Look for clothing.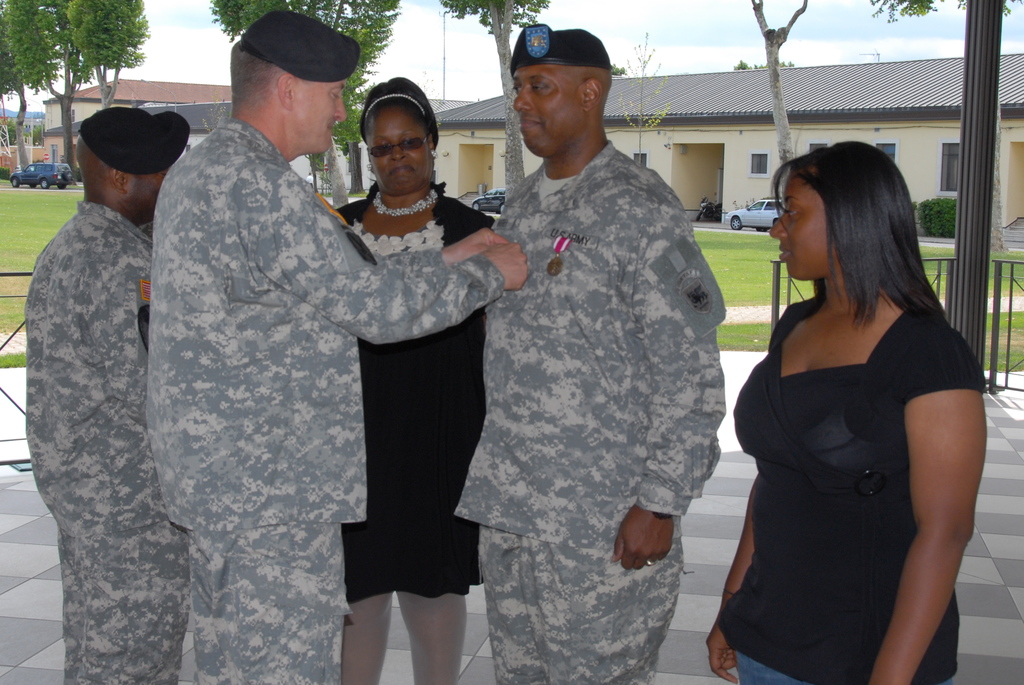
Found: left=710, top=298, right=988, bottom=684.
